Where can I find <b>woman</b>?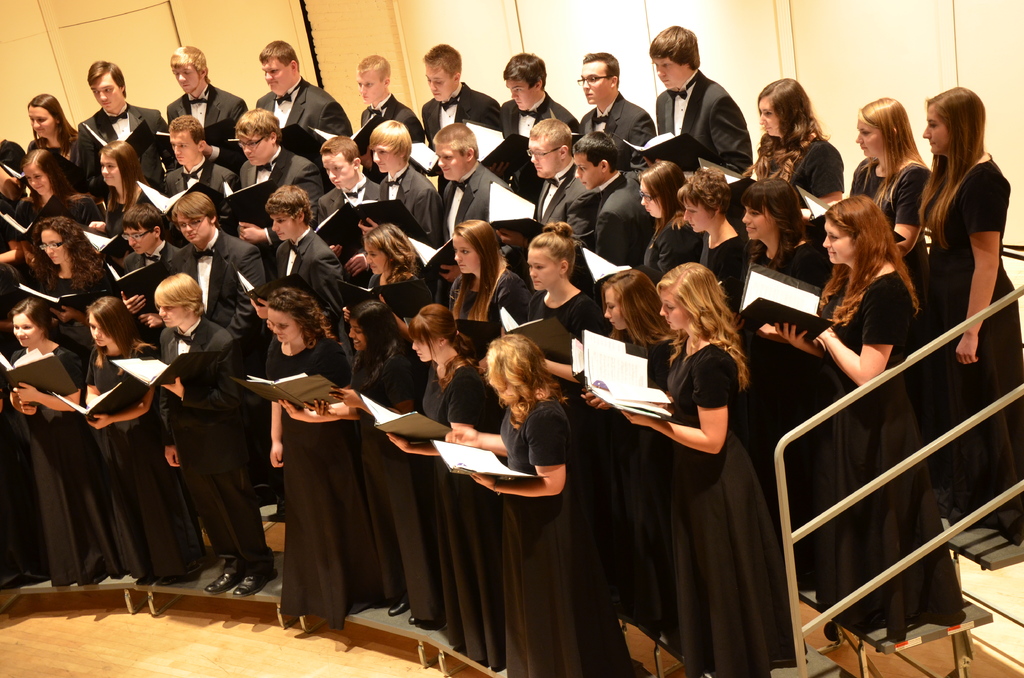
You can find it at 714:192:836:362.
